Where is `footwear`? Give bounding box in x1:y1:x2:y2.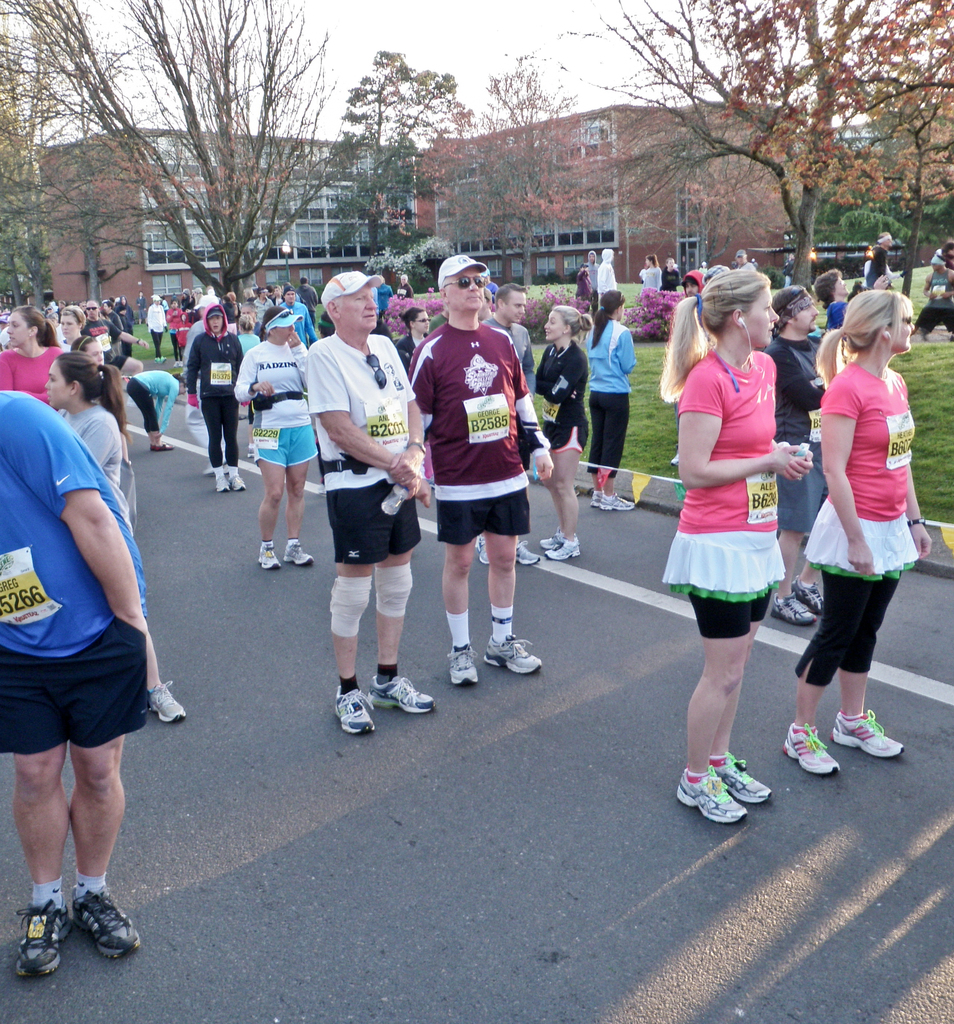
10:886:121:977.
